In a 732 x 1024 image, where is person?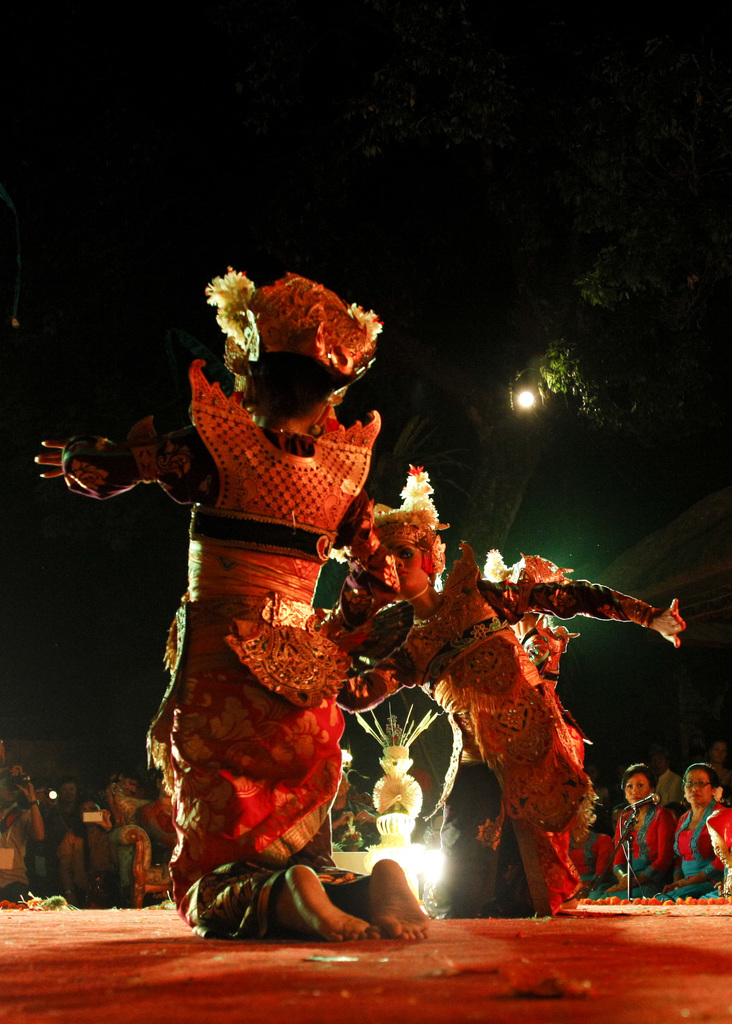
Rect(348, 472, 686, 941).
